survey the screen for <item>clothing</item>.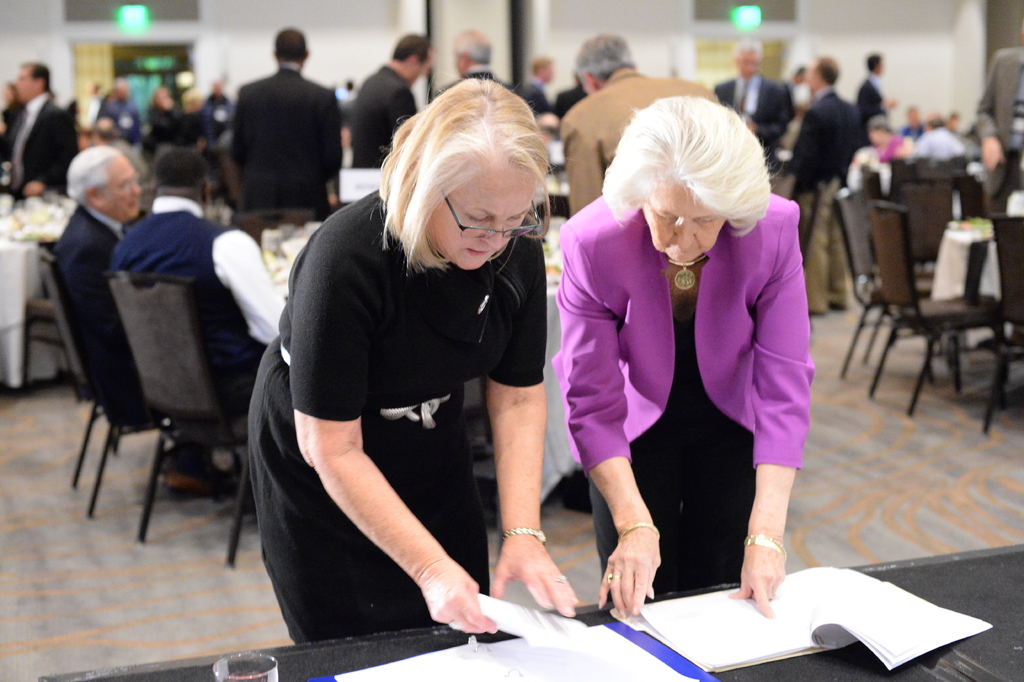
Survey found: 9 88 79 209.
